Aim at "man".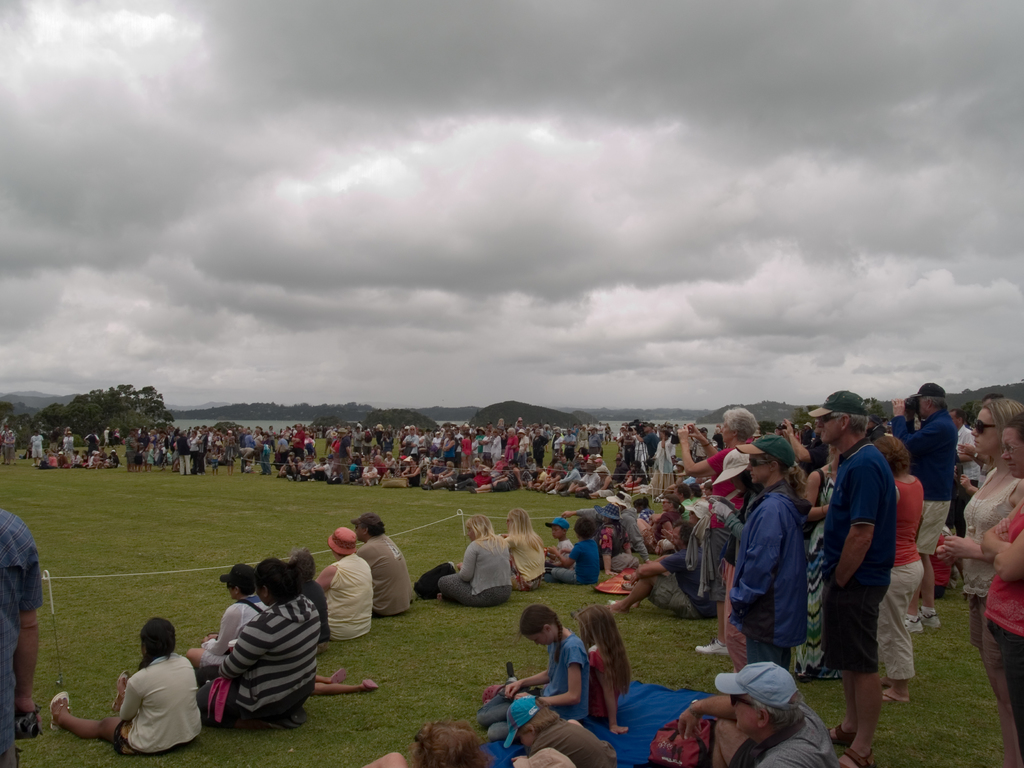
Aimed at crop(100, 422, 110, 446).
